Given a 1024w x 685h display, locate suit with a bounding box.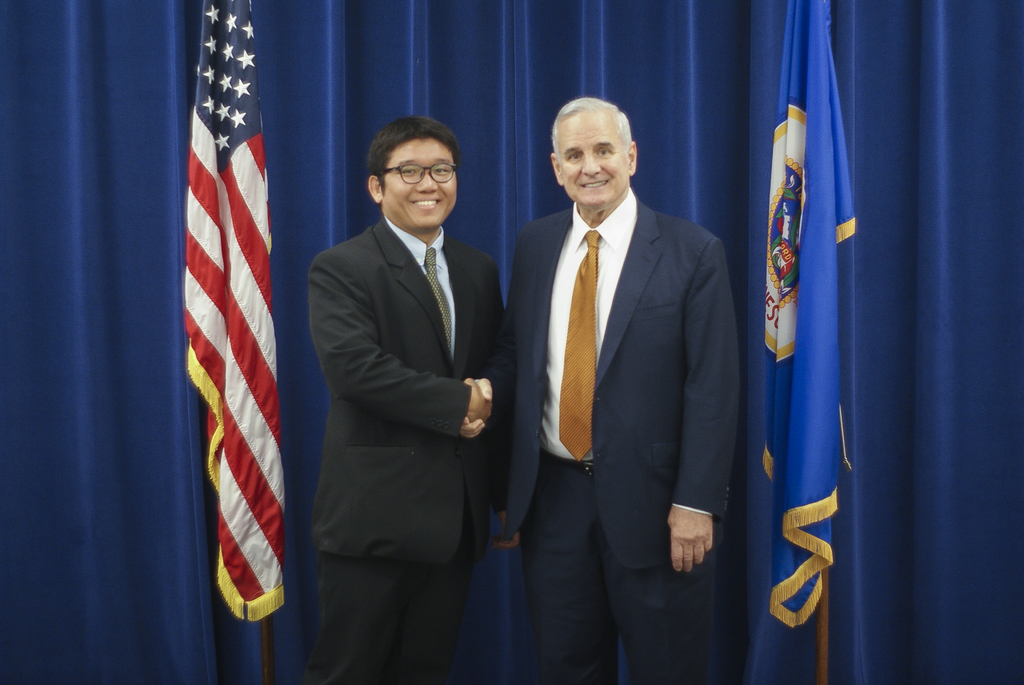
Located: bbox=[303, 217, 505, 684].
